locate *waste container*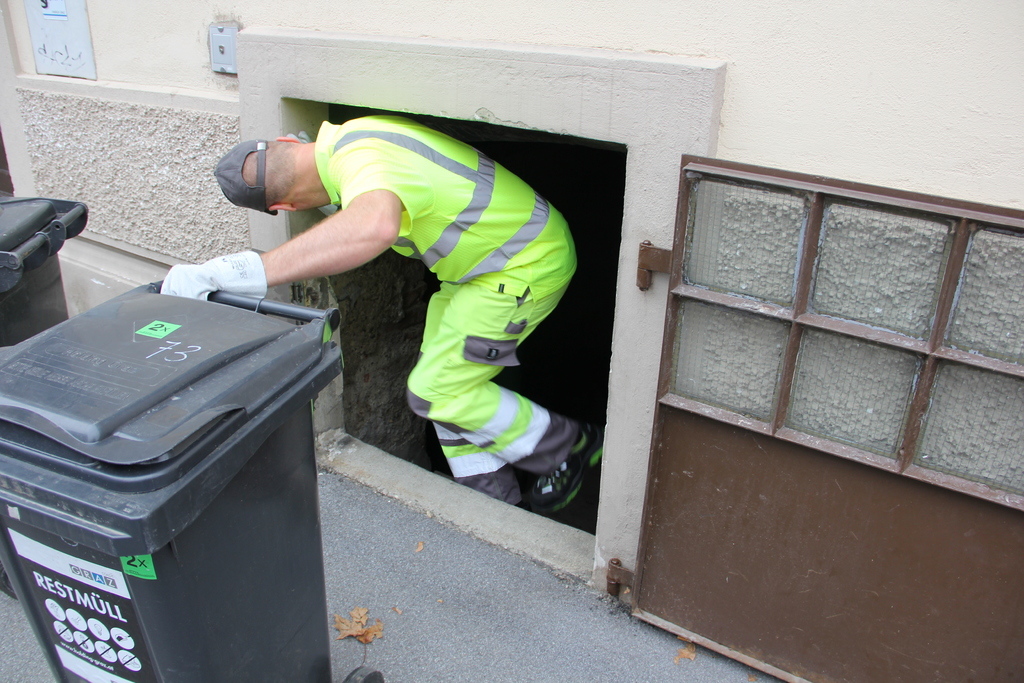
left=0, top=200, right=91, bottom=363
